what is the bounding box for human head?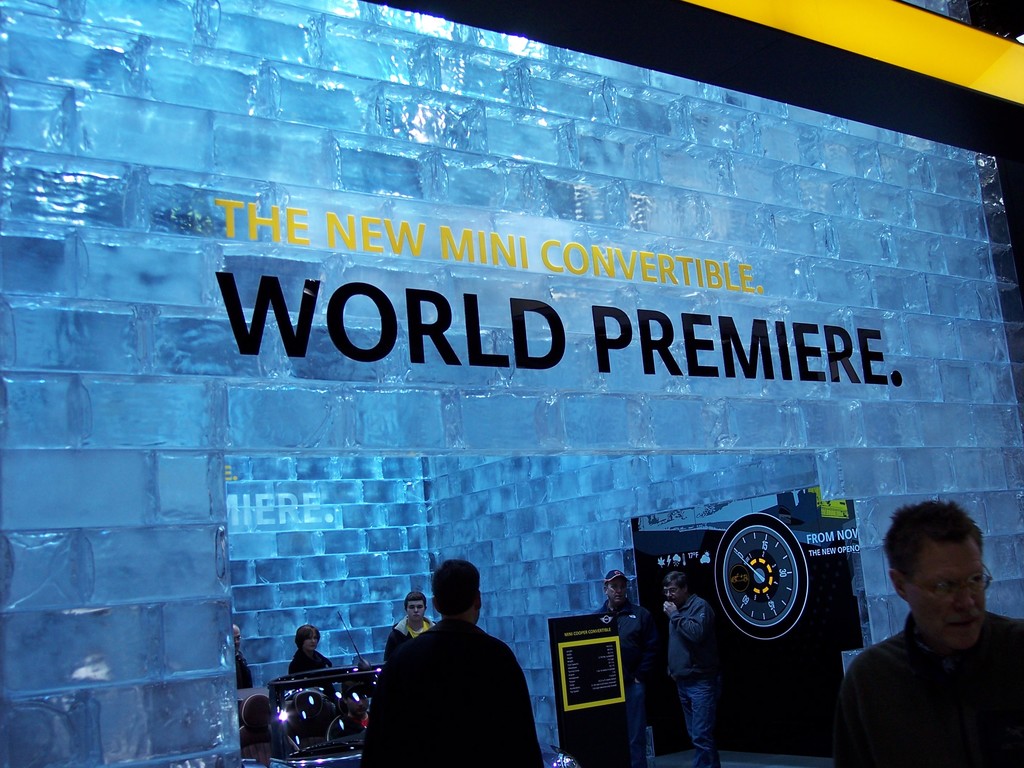
crop(661, 574, 689, 605).
